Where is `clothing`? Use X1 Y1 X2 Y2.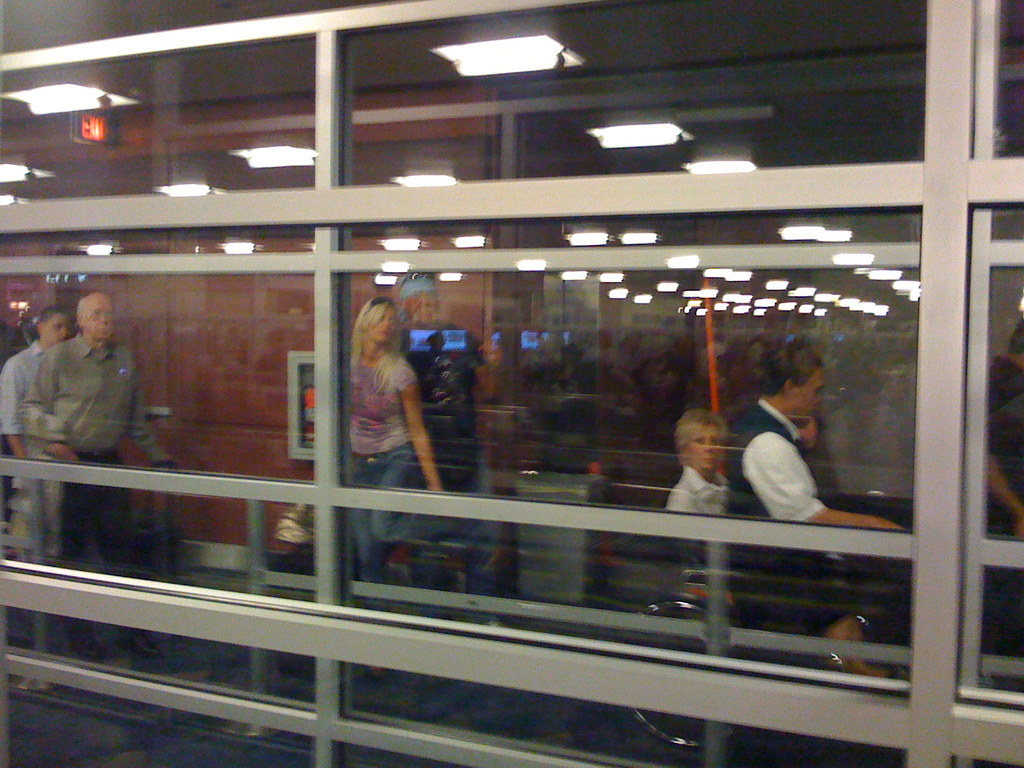
726 406 888 597.
